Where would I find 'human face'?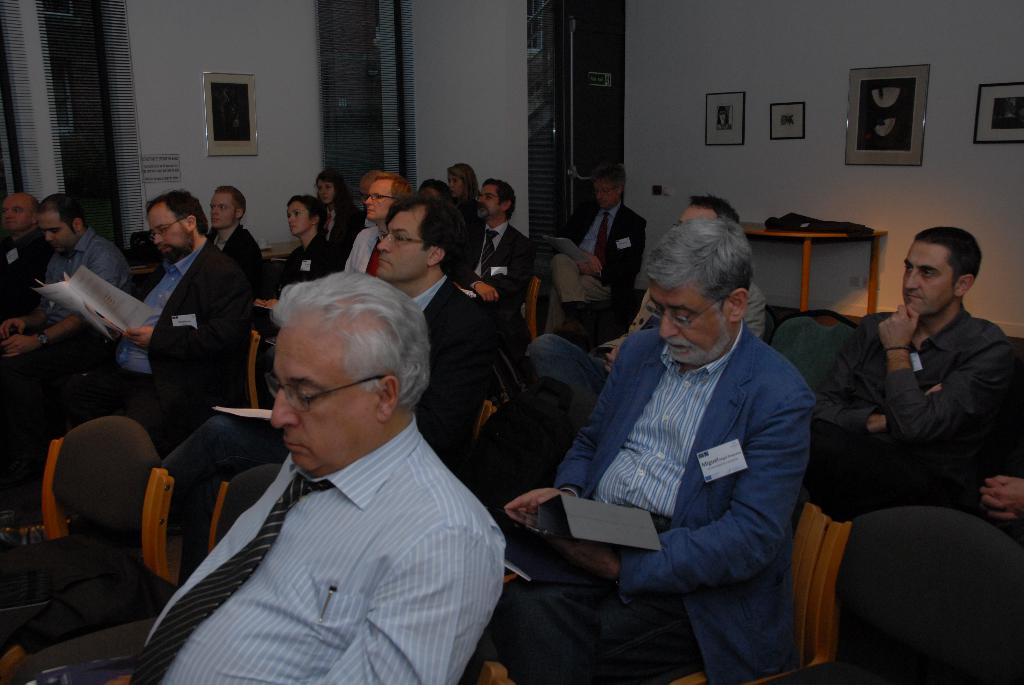
At select_region(49, 212, 76, 253).
